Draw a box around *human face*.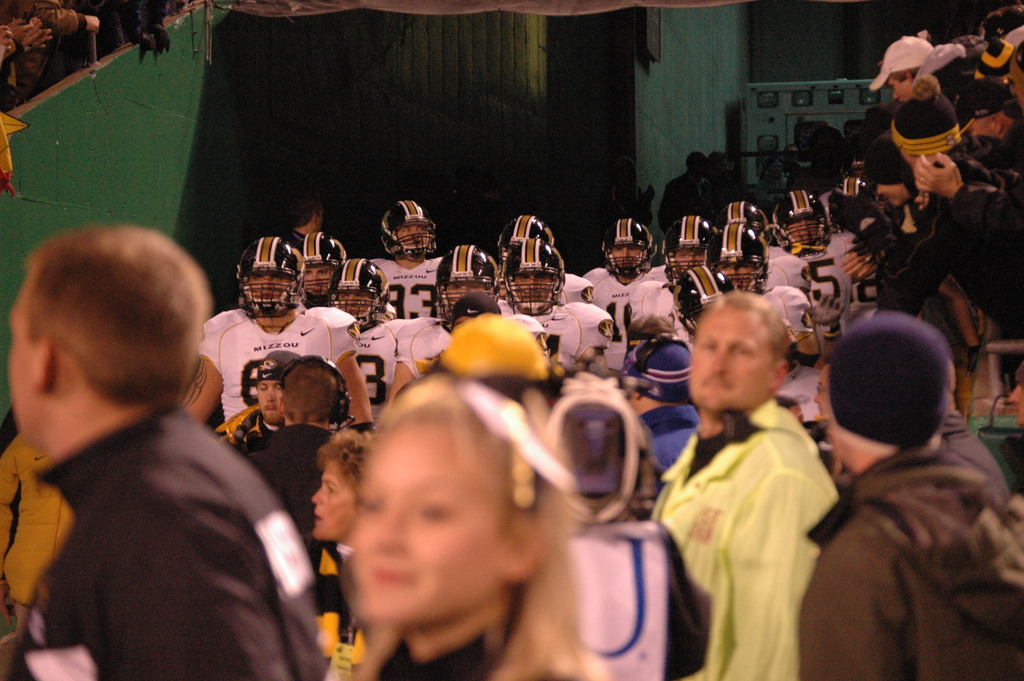
left=345, top=425, right=500, bottom=619.
